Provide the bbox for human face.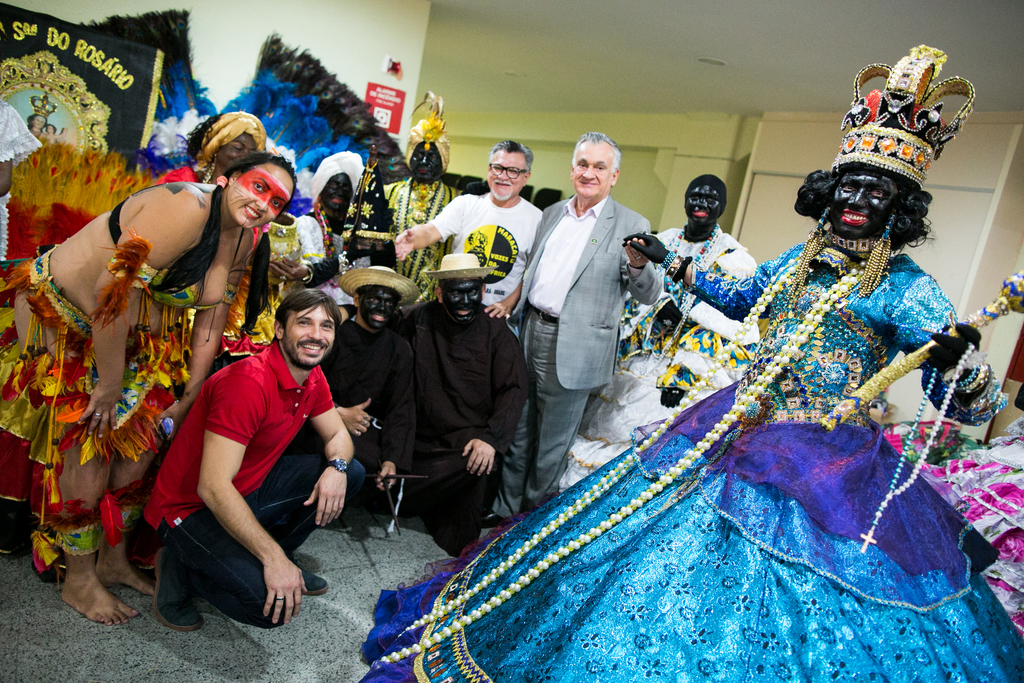
BBox(321, 172, 356, 210).
